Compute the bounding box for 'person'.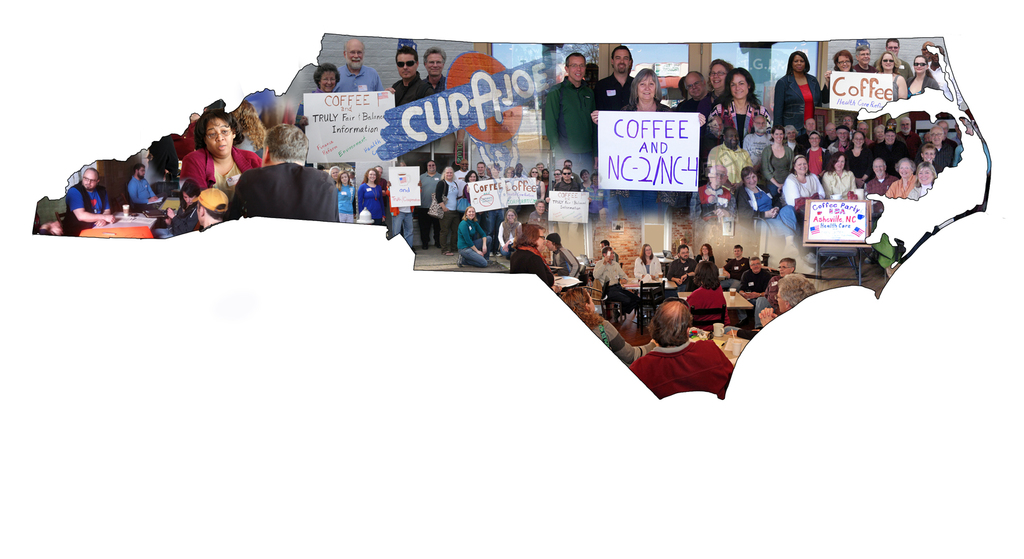
456 207 495 266.
